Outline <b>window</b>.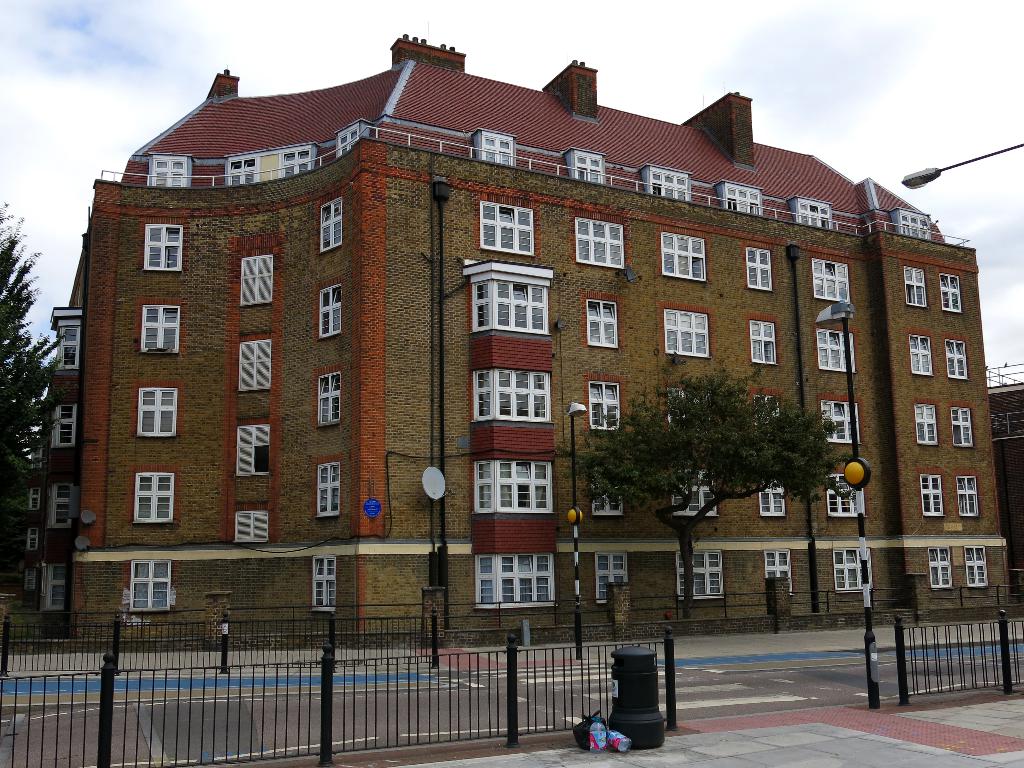
Outline: box(645, 167, 686, 205).
